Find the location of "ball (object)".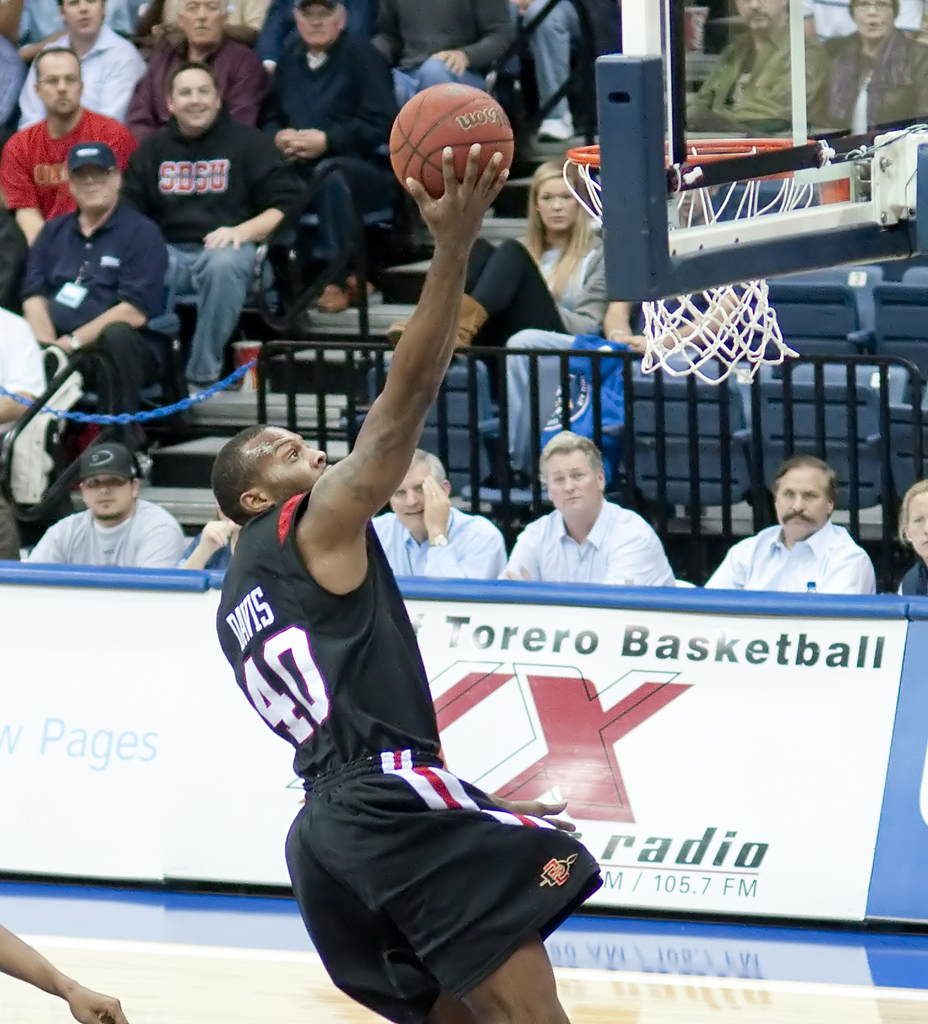
Location: (386,83,520,200).
